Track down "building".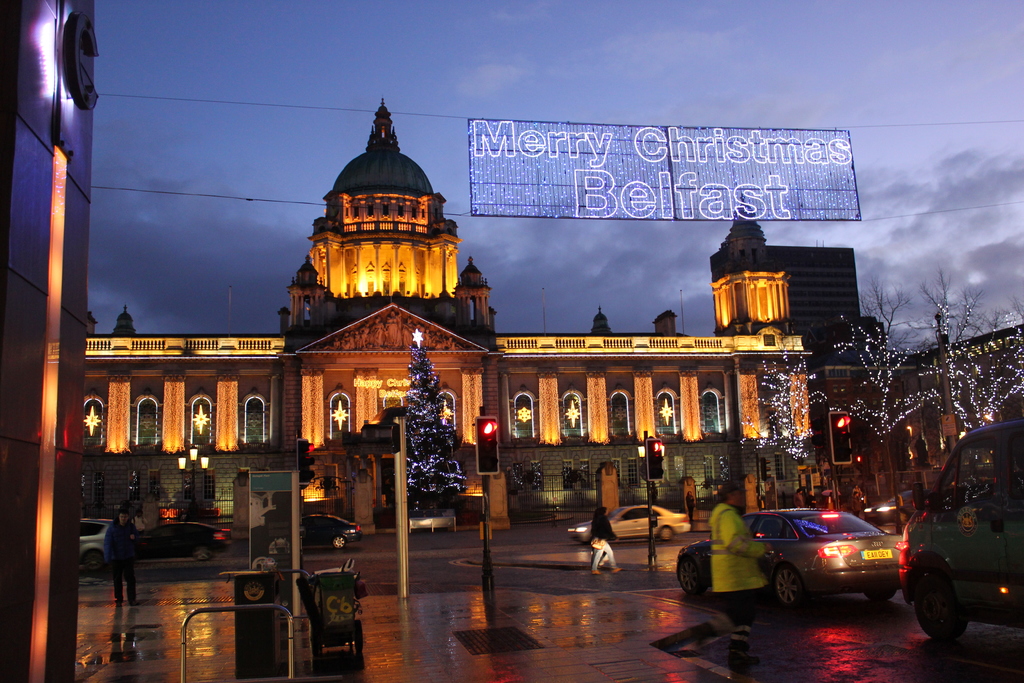
Tracked to (817, 323, 1023, 513).
